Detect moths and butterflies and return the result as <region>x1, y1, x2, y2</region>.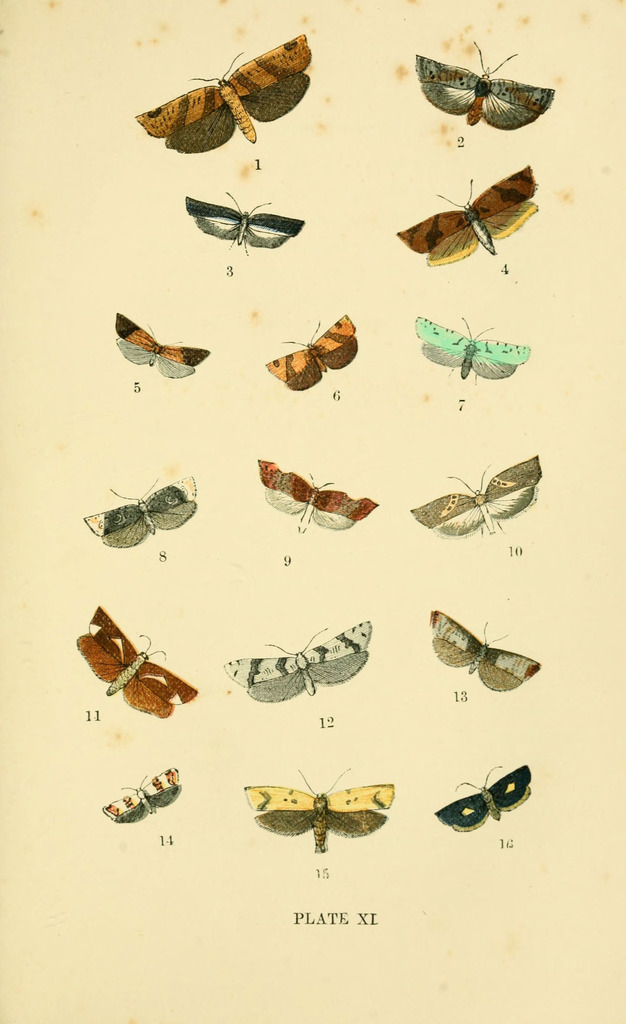
<region>408, 454, 545, 538</region>.
